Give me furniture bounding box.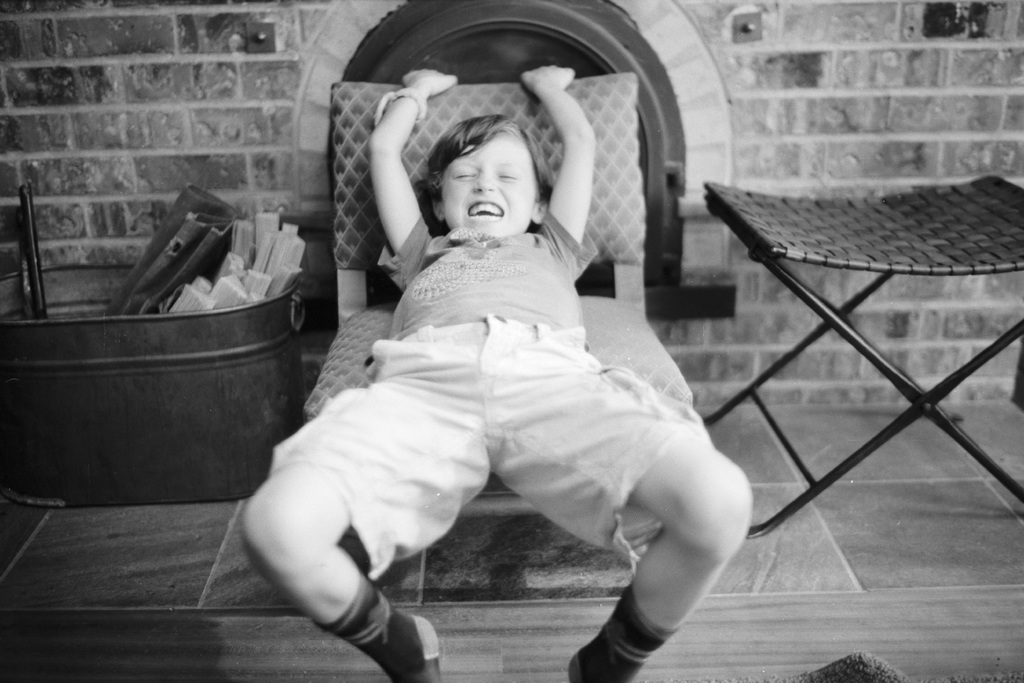
x1=700, y1=173, x2=1023, y2=543.
